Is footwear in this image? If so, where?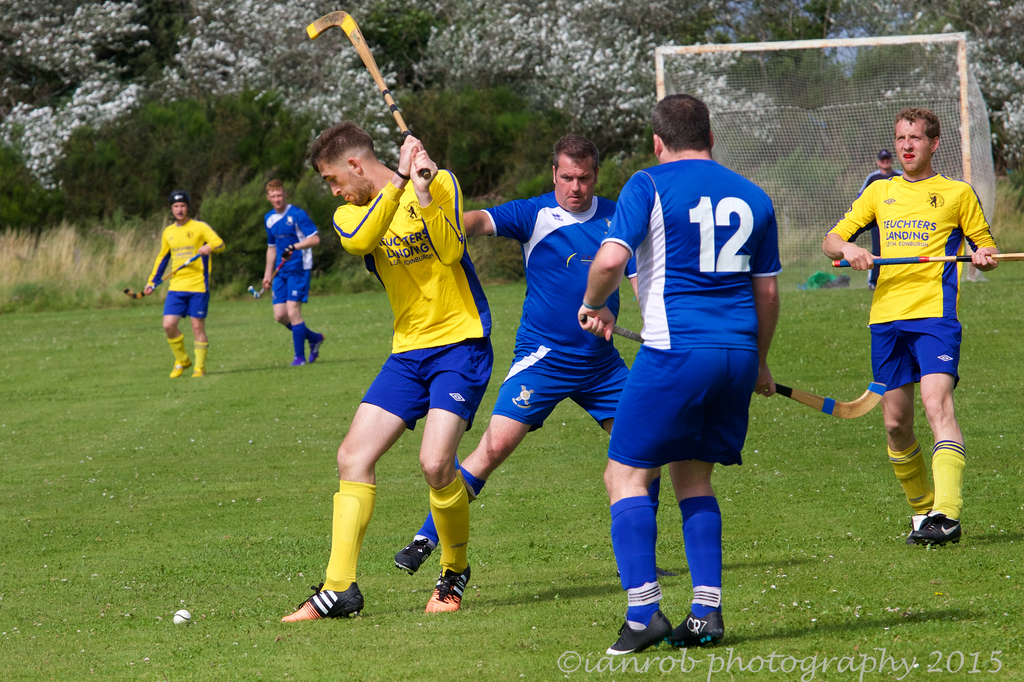
Yes, at [left=616, top=564, right=680, bottom=578].
